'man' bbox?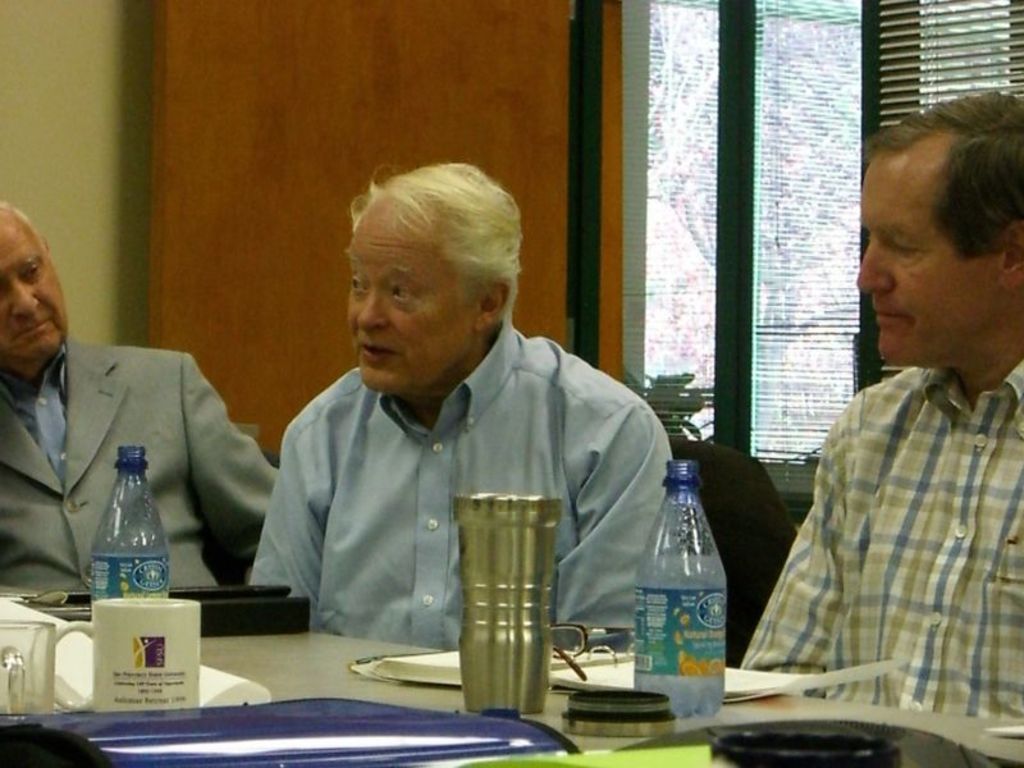
246/159/678/641
